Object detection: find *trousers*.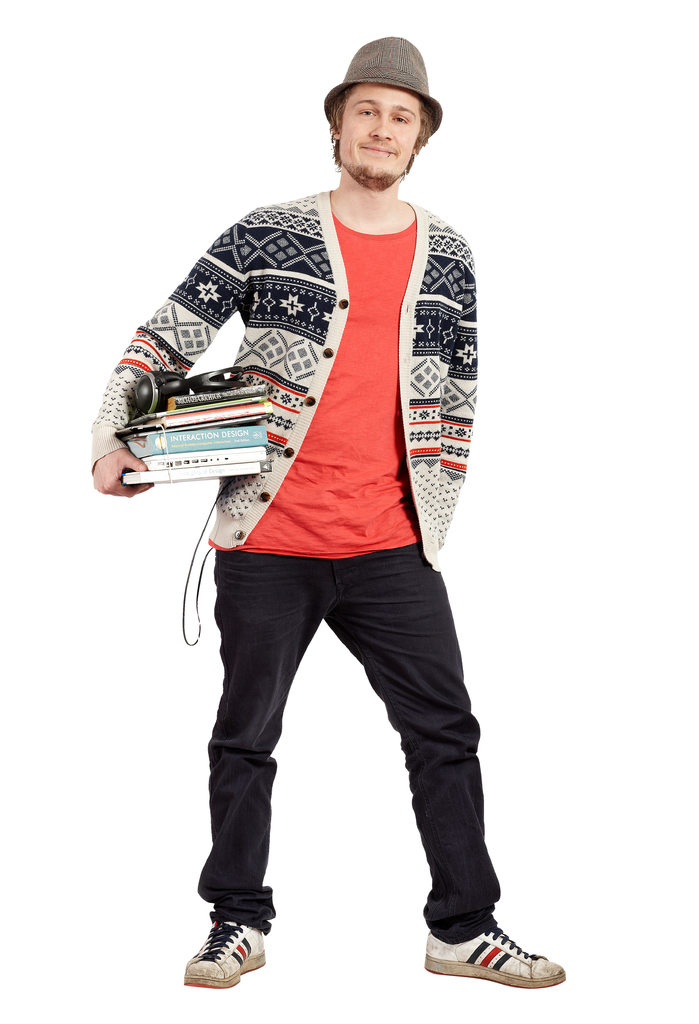
BBox(221, 639, 563, 961).
